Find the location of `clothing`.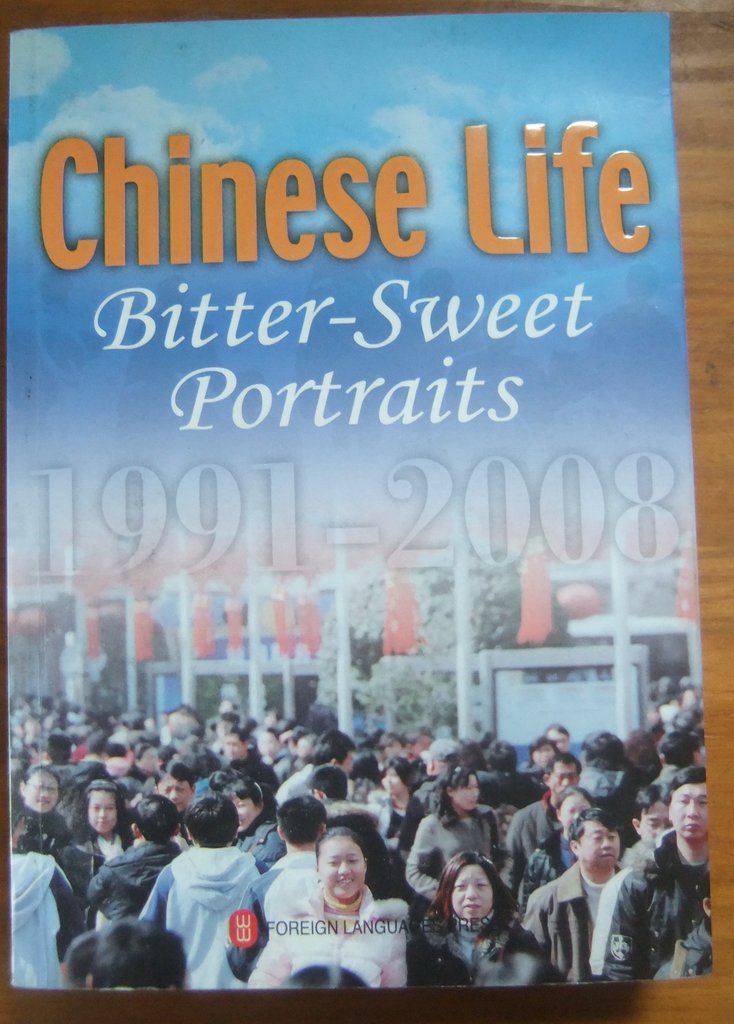
Location: <bbox>239, 855, 427, 988</bbox>.
